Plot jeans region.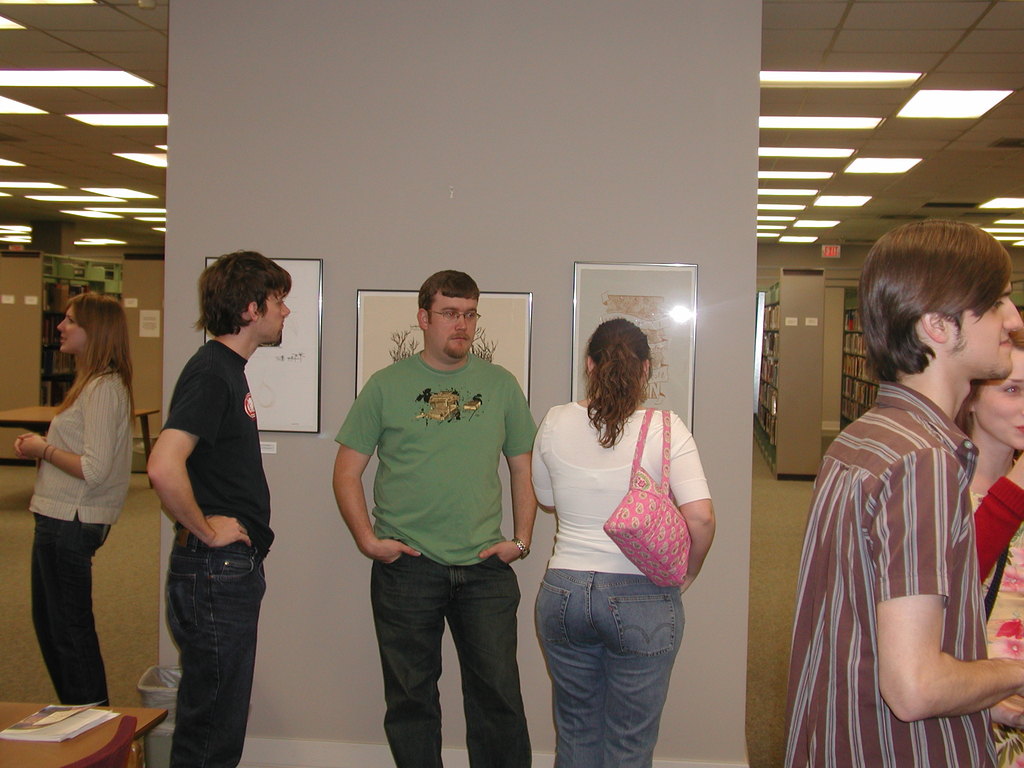
Plotted at <region>29, 512, 111, 708</region>.
